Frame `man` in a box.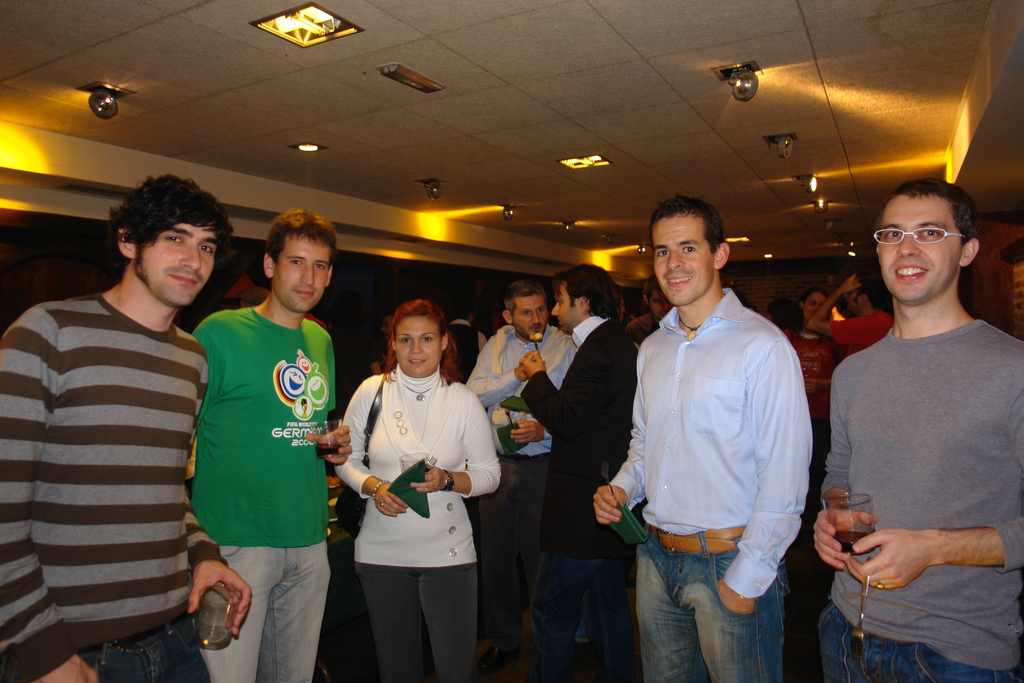
bbox=[0, 174, 250, 682].
